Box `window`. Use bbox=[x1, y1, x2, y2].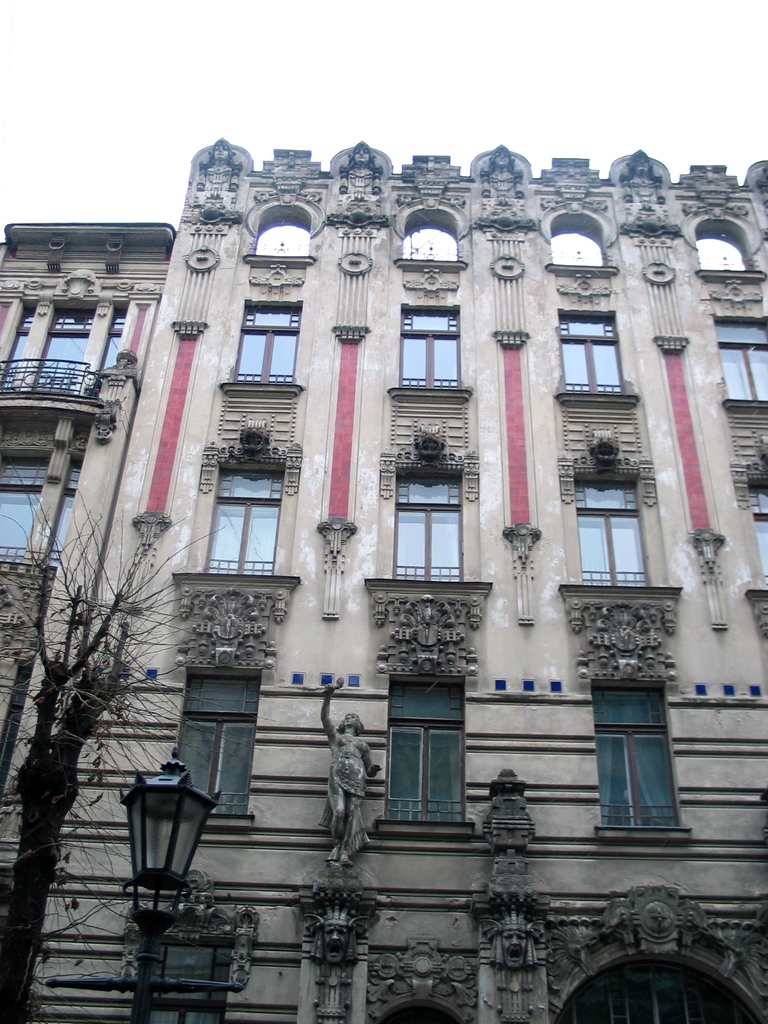
bbox=[205, 458, 282, 582].
